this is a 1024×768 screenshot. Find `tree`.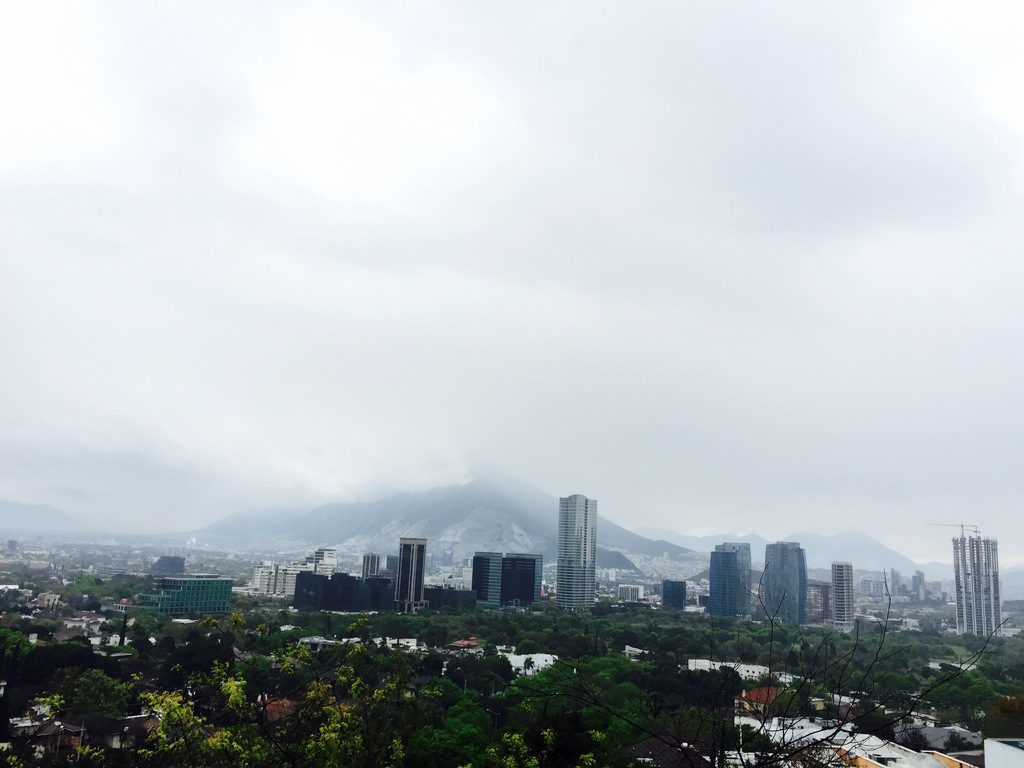
Bounding box: (822, 703, 841, 724).
